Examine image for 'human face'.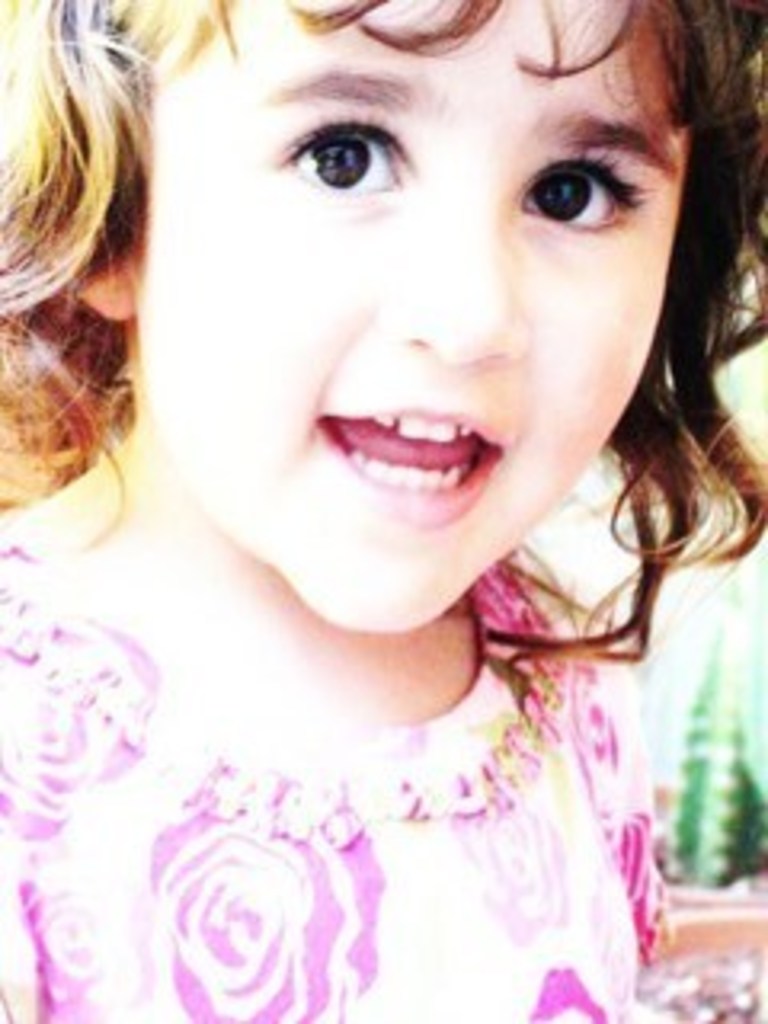
Examination result: {"left": 128, "top": 0, "right": 688, "bottom": 637}.
